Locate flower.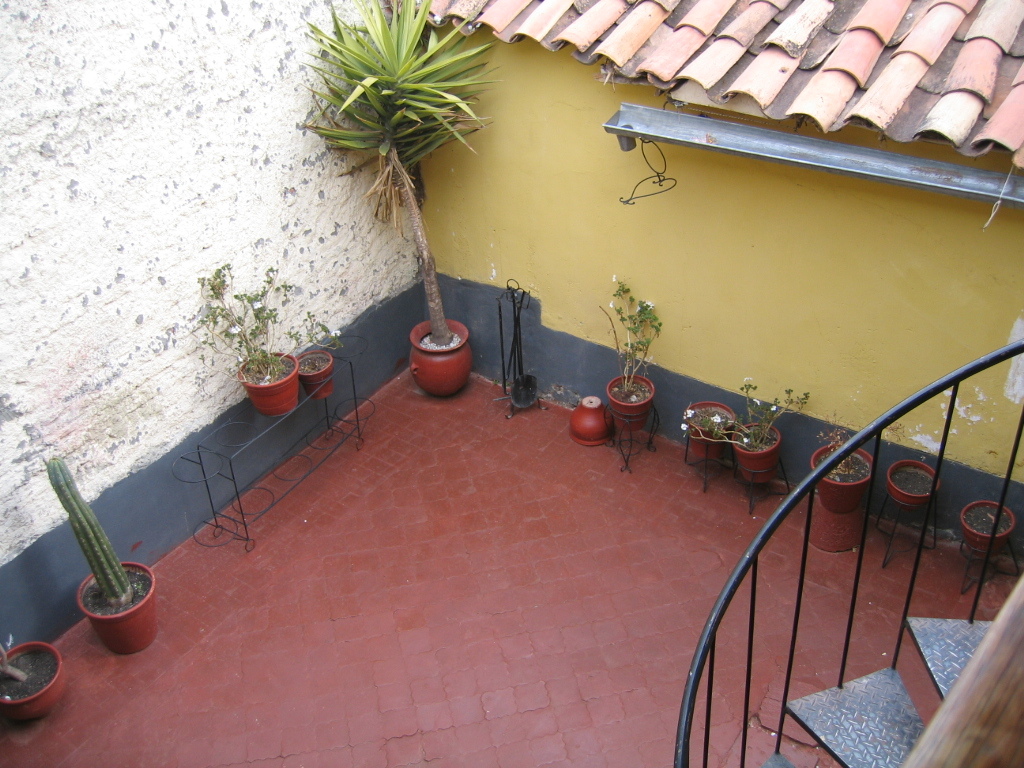
Bounding box: <region>709, 414, 720, 422</region>.
